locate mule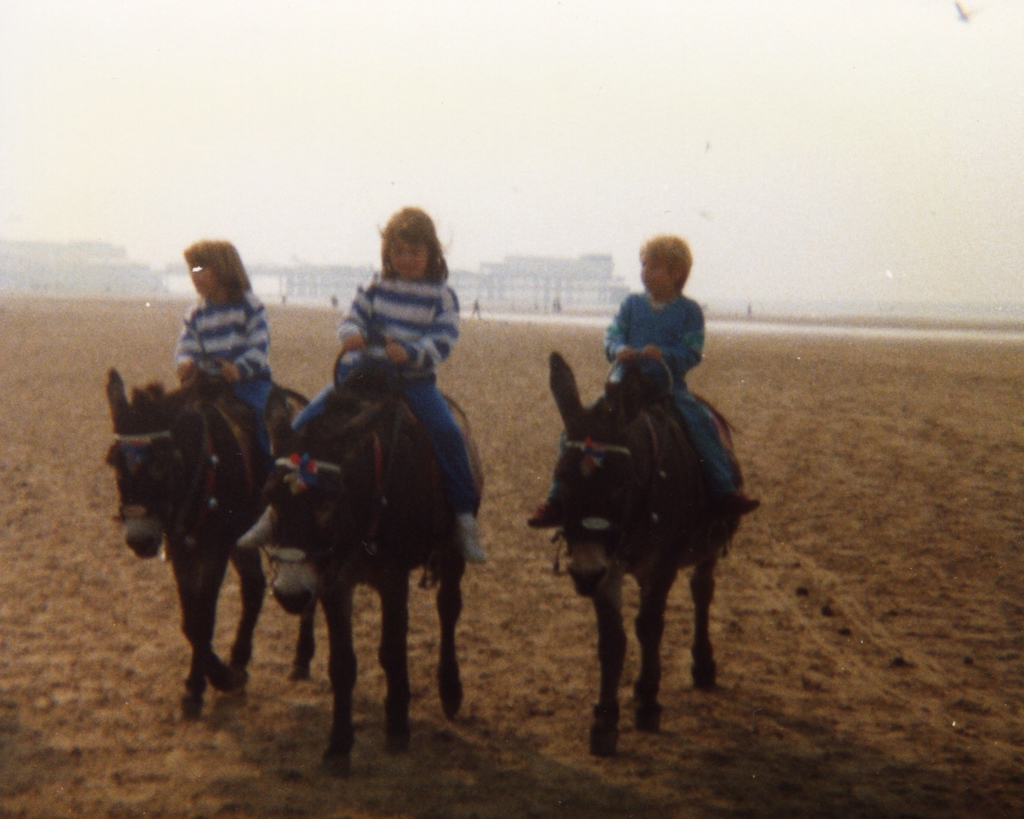
515/324/732/735
